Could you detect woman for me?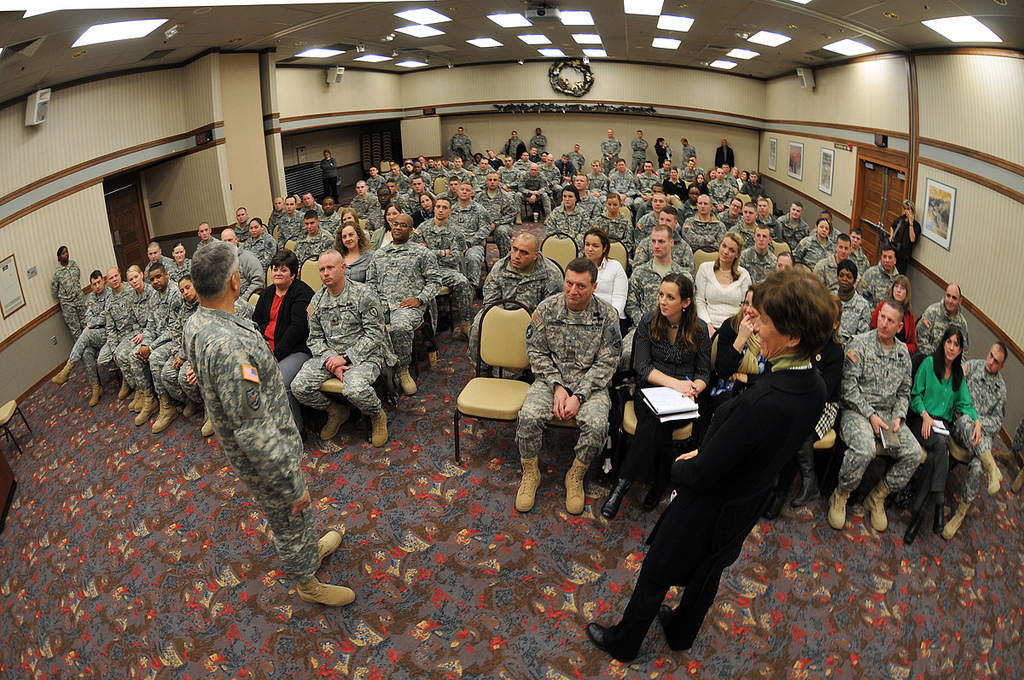
Detection result: (x1=323, y1=143, x2=347, y2=197).
